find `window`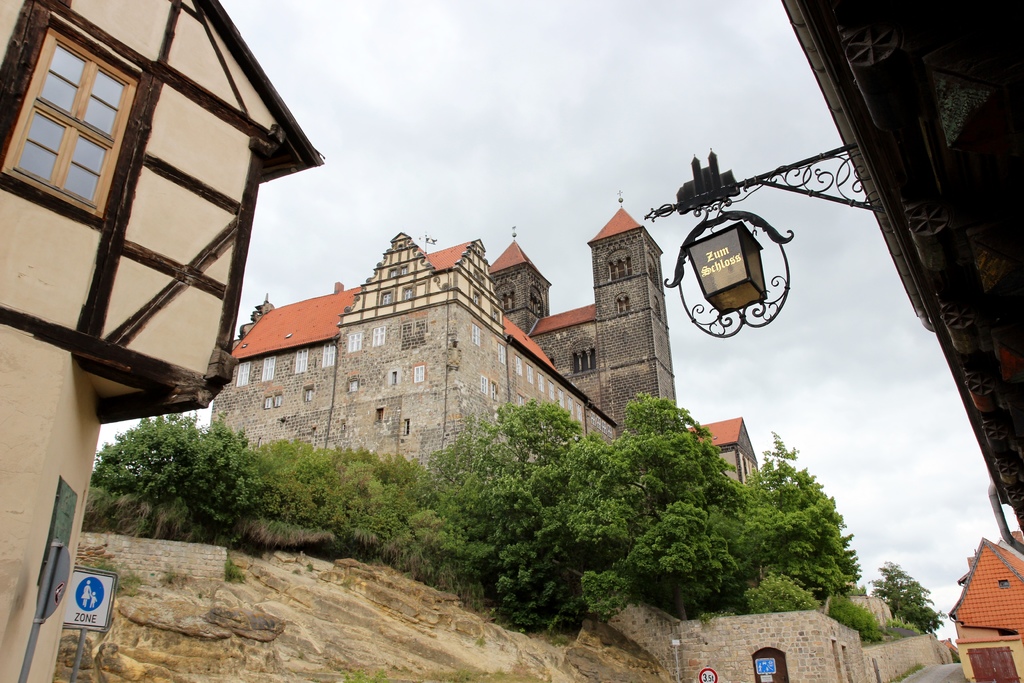
(497, 278, 516, 309)
